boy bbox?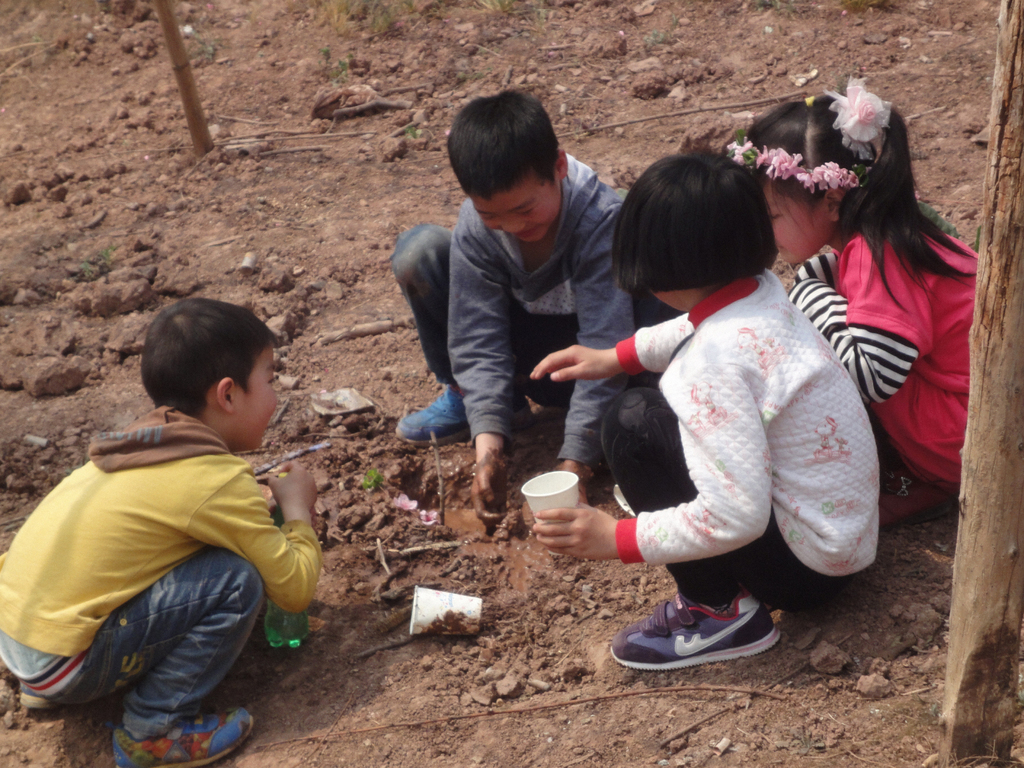
bbox=(0, 296, 317, 767)
